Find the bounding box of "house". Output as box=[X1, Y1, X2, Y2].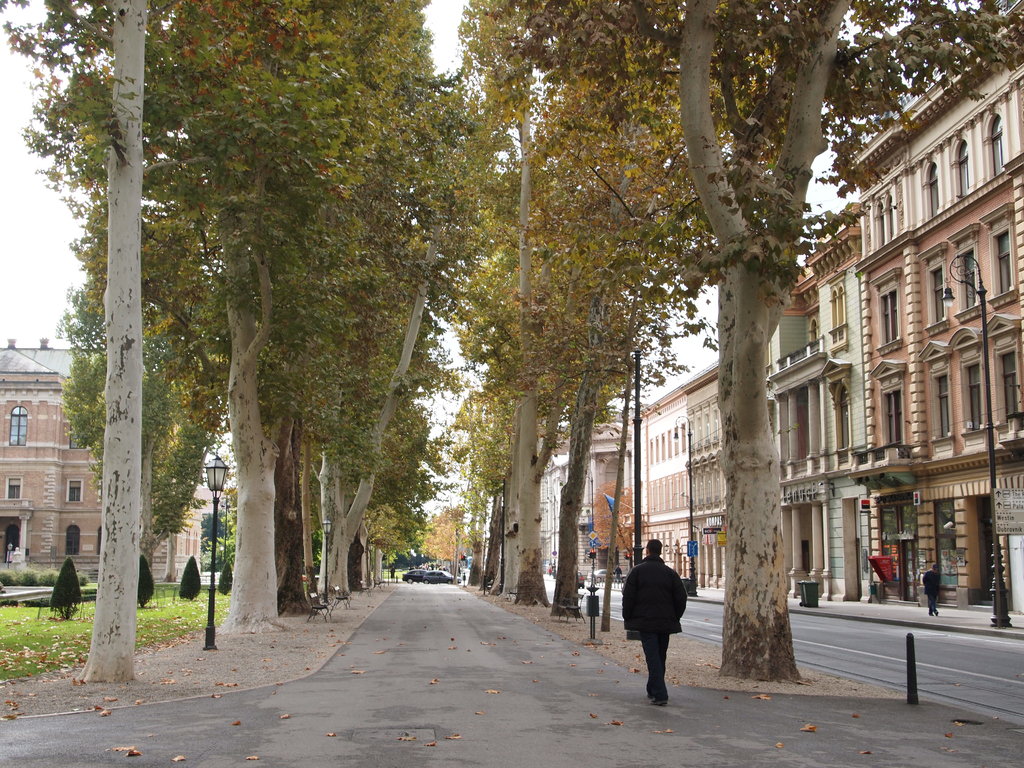
box=[0, 340, 198, 579].
